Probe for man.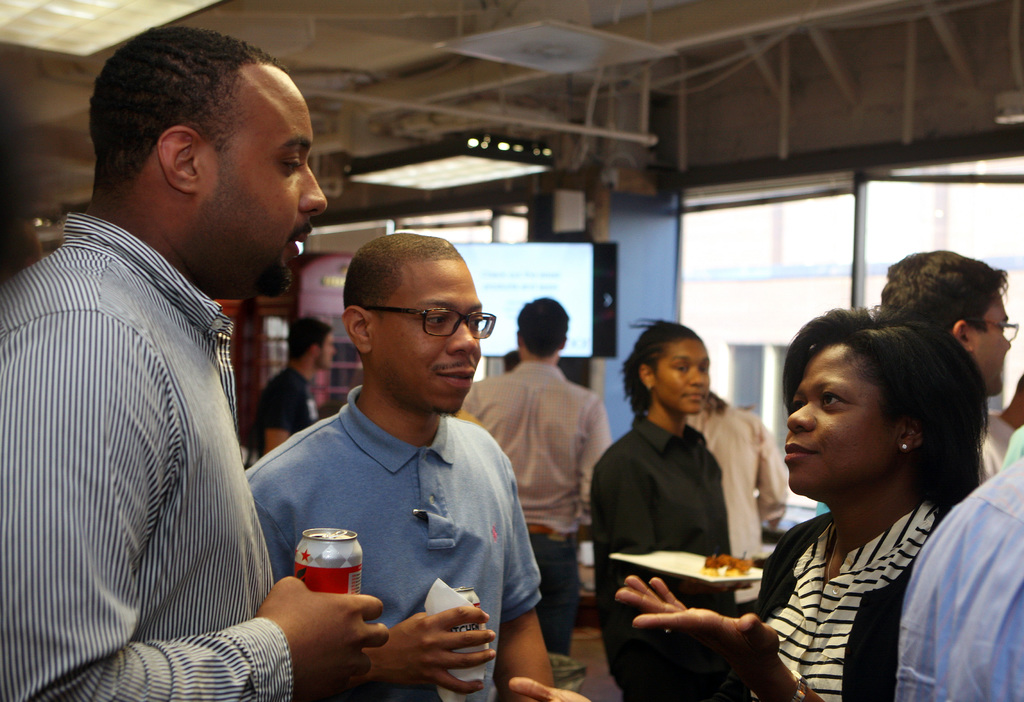
Probe result: bbox(452, 301, 616, 652).
